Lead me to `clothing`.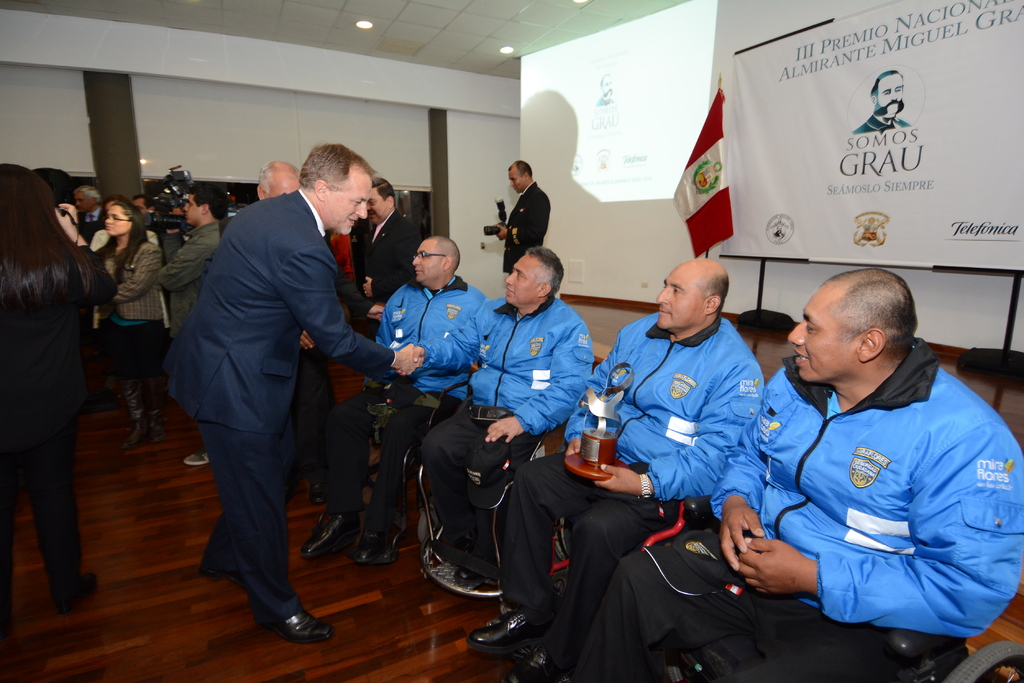
Lead to detection(161, 221, 220, 328).
